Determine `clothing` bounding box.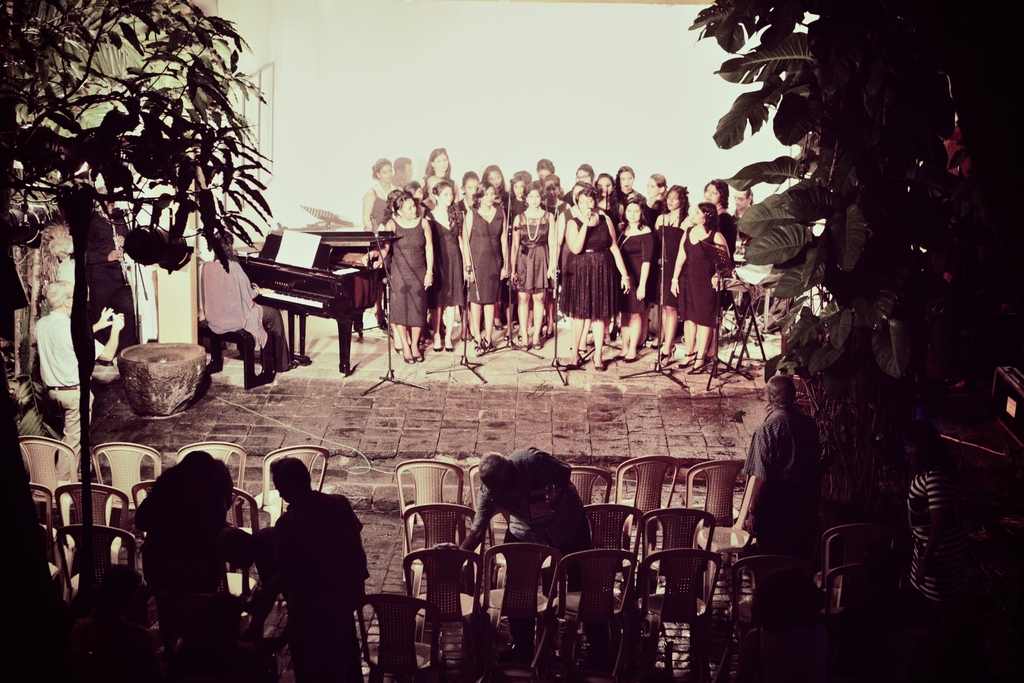
Determined: rect(237, 452, 359, 664).
